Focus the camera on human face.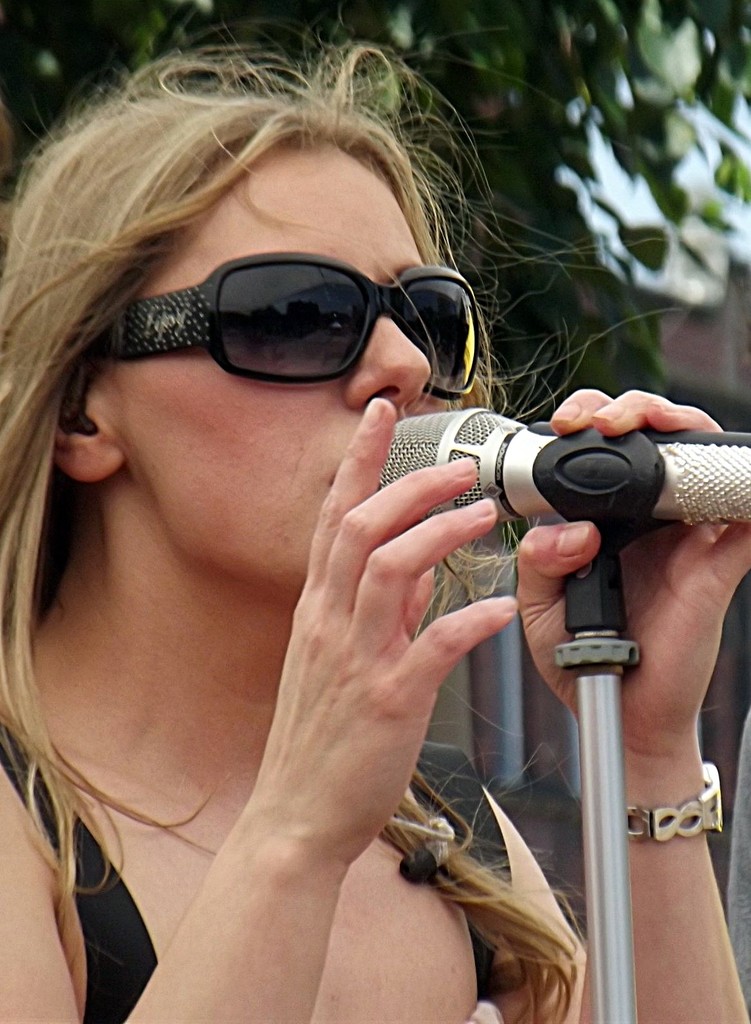
Focus region: [left=99, top=156, right=447, bottom=584].
